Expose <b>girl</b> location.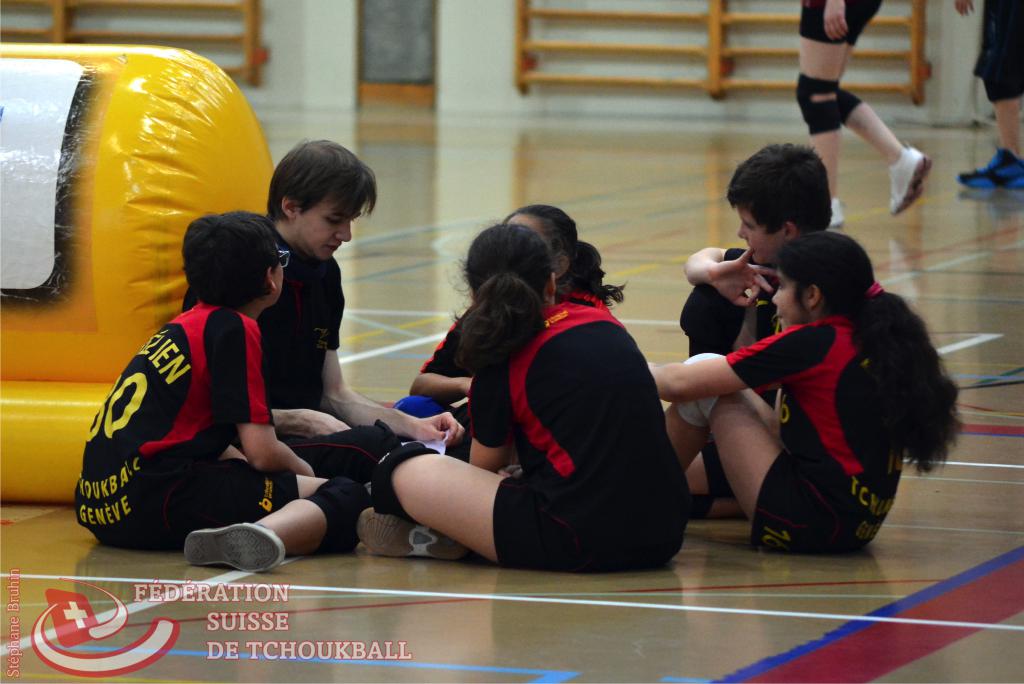
Exposed at rect(367, 216, 696, 567).
